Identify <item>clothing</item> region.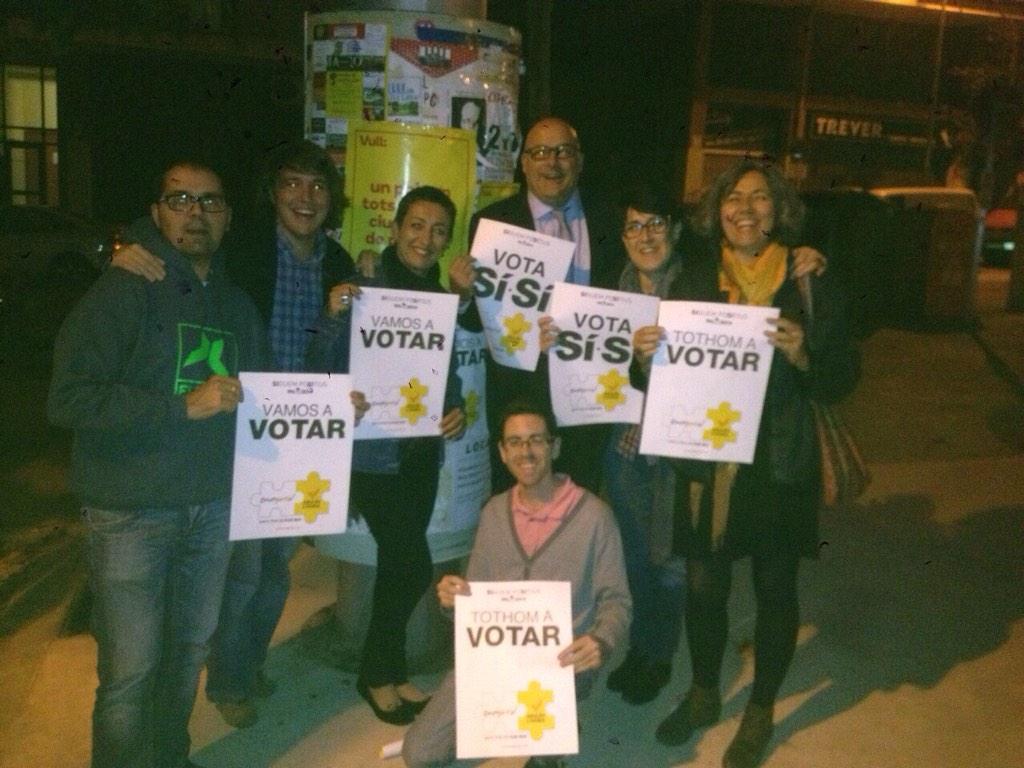
Region: 36/121/268/737.
